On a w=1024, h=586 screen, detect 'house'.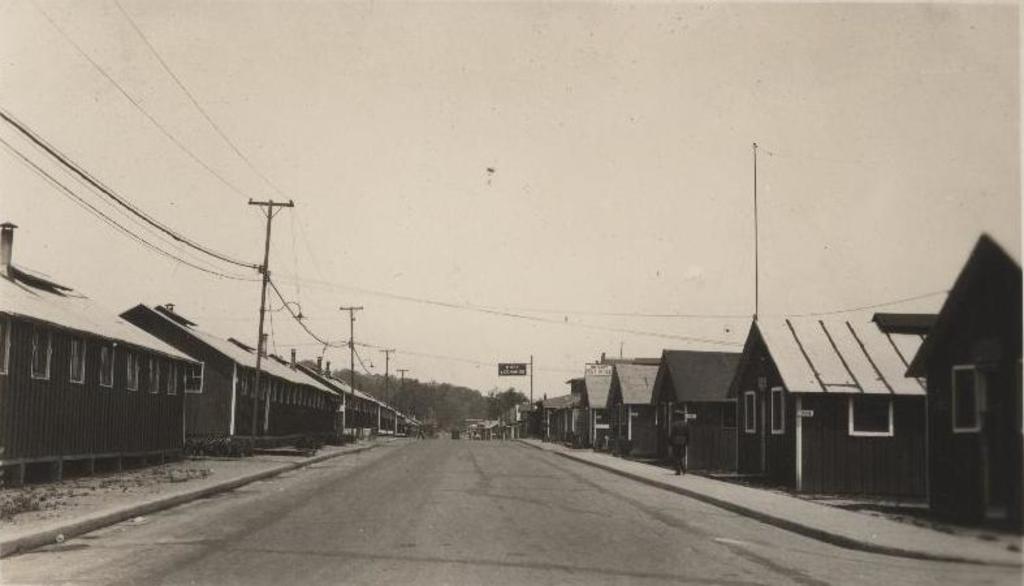
[x1=489, y1=410, x2=511, y2=438].
